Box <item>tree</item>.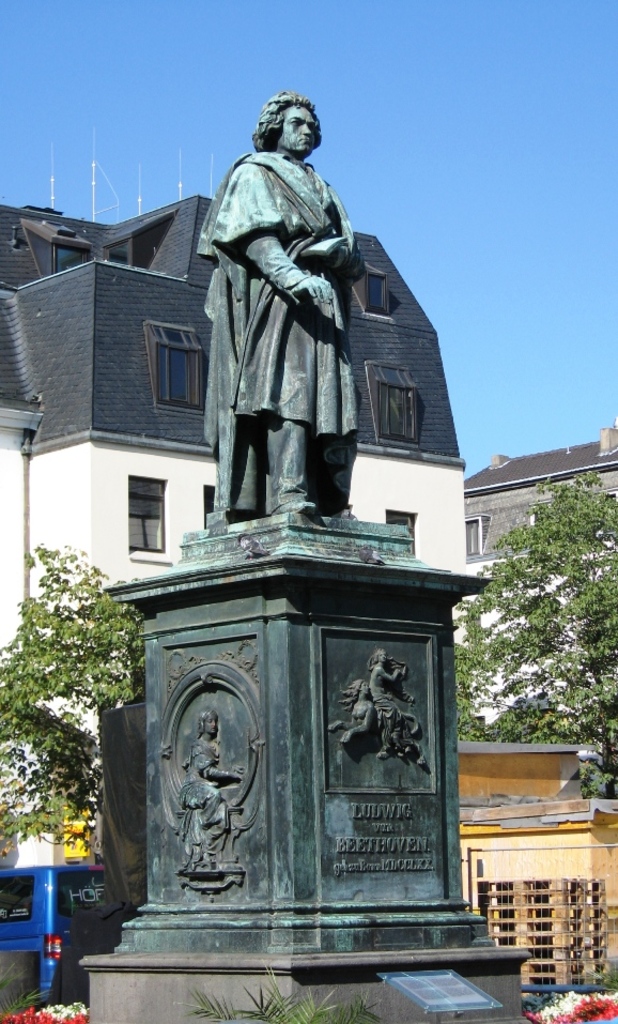
[left=0, top=544, right=149, bottom=867].
